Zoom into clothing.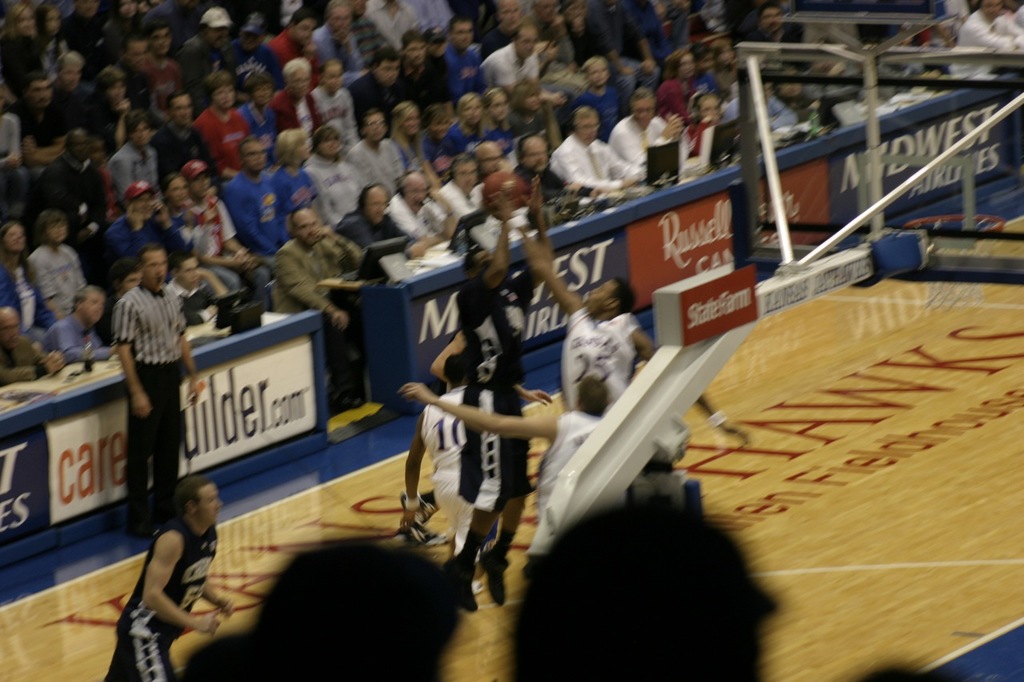
Zoom target: [left=0, top=158, right=96, bottom=222].
